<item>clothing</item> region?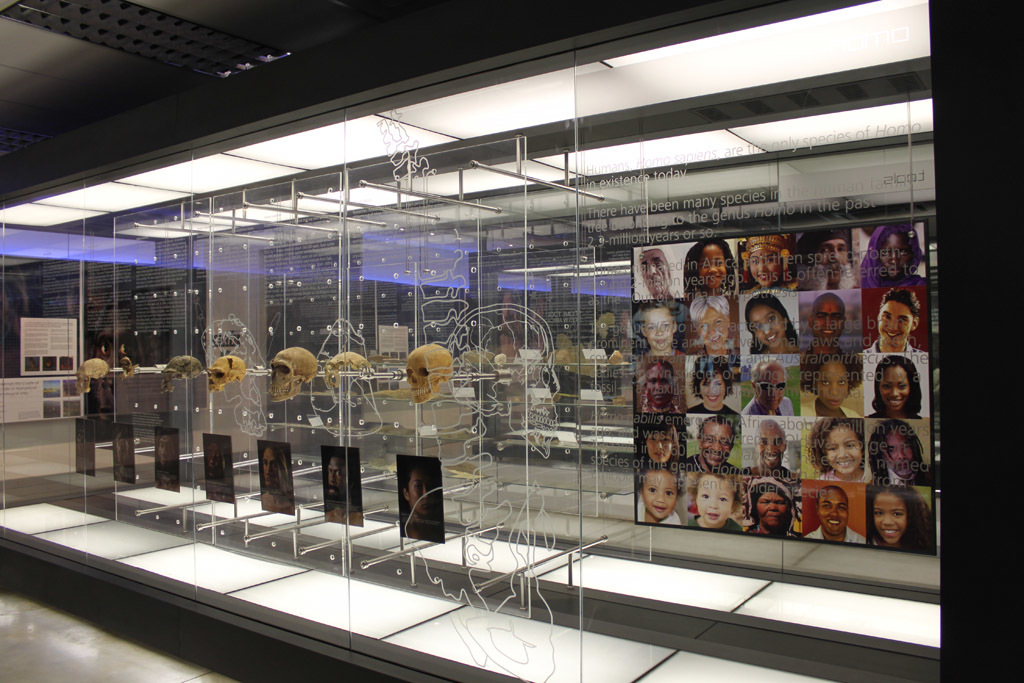
pyautogui.locateOnScreen(741, 396, 794, 415)
